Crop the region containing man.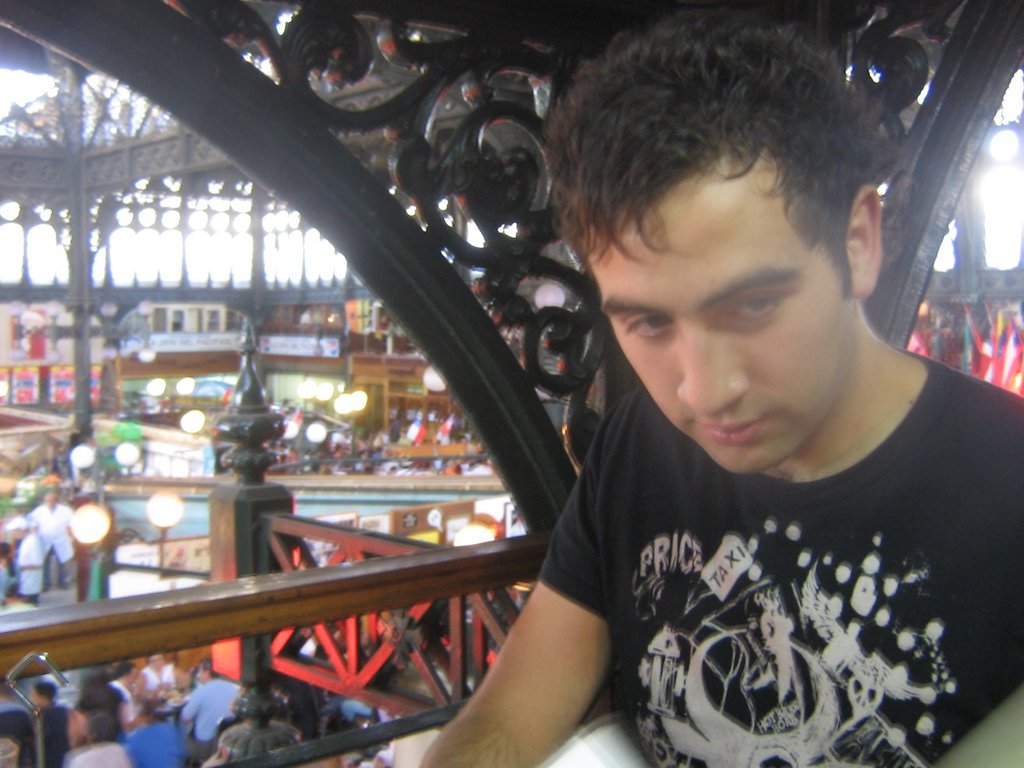
Crop region: bbox=[418, 35, 1023, 767].
